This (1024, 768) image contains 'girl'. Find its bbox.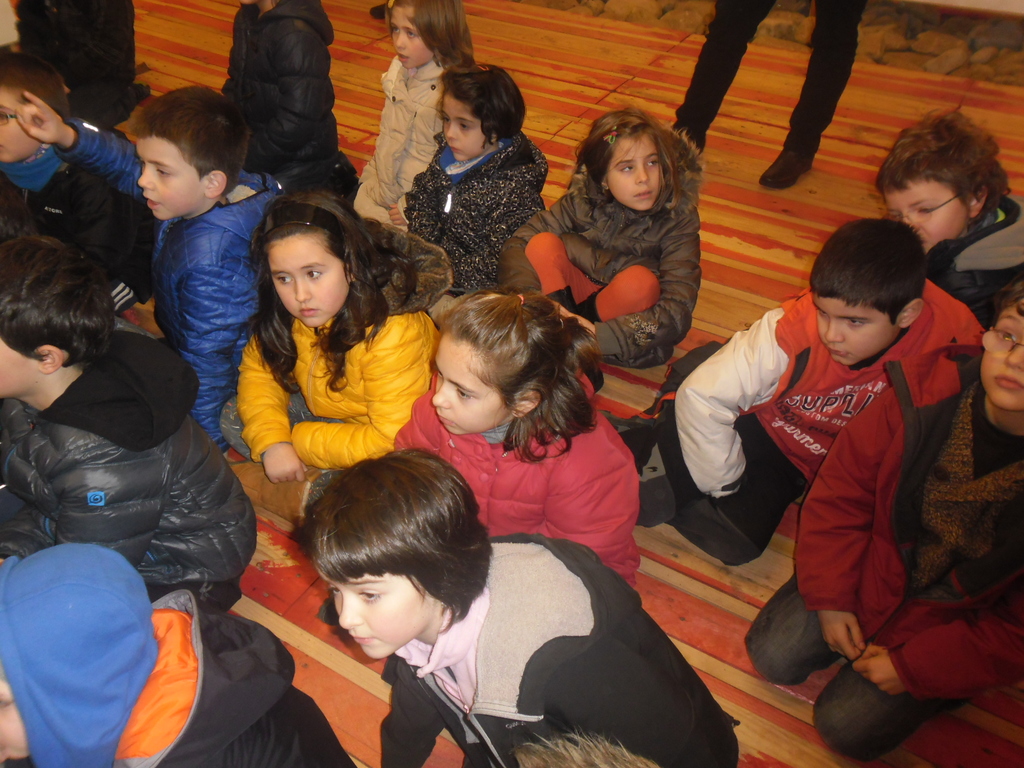
left=352, top=0, right=471, bottom=214.
